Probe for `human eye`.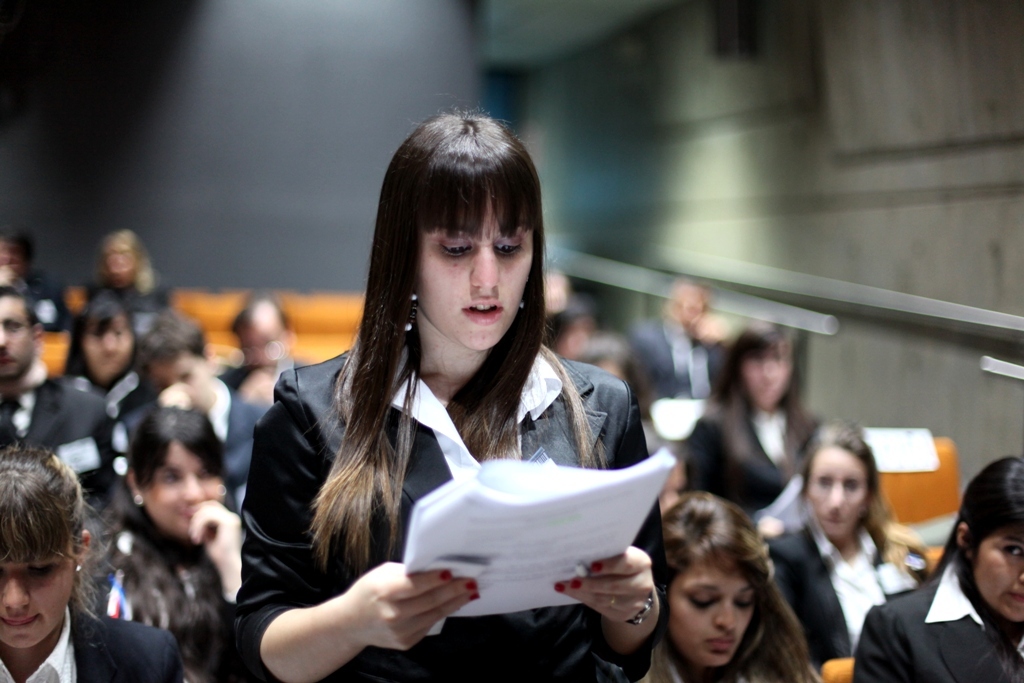
Probe result: 25 560 66 580.
